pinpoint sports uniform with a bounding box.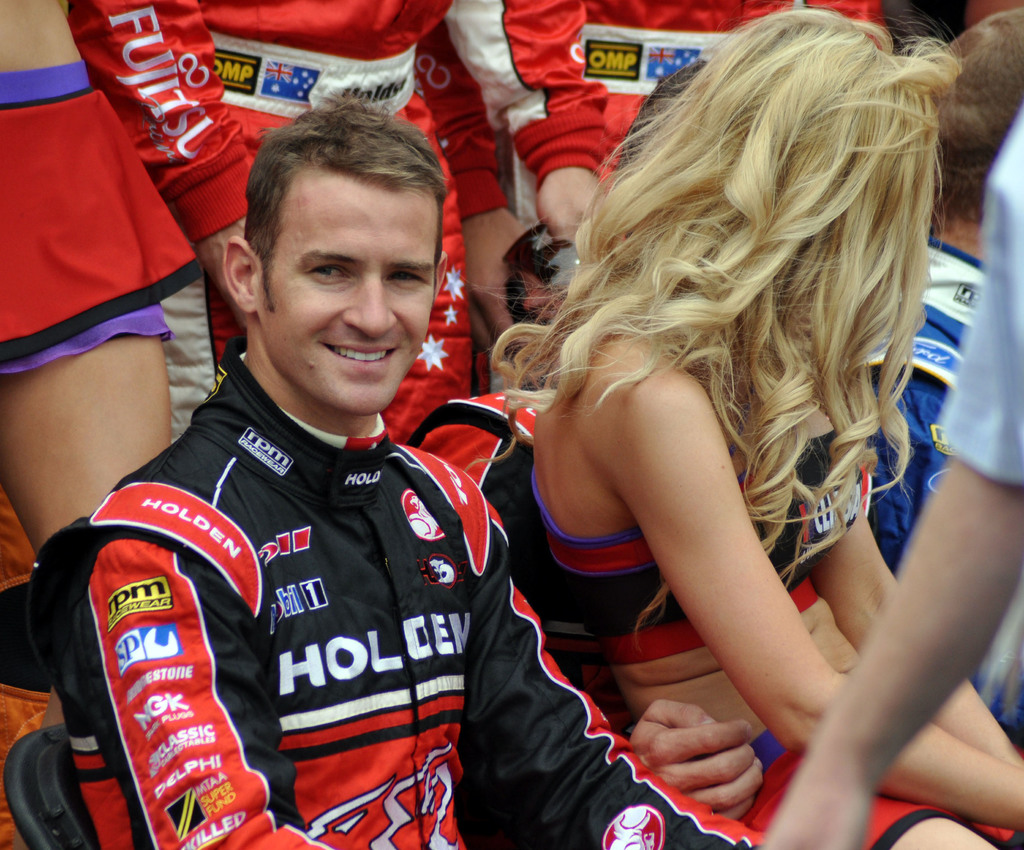
BBox(454, 0, 903, 274).
